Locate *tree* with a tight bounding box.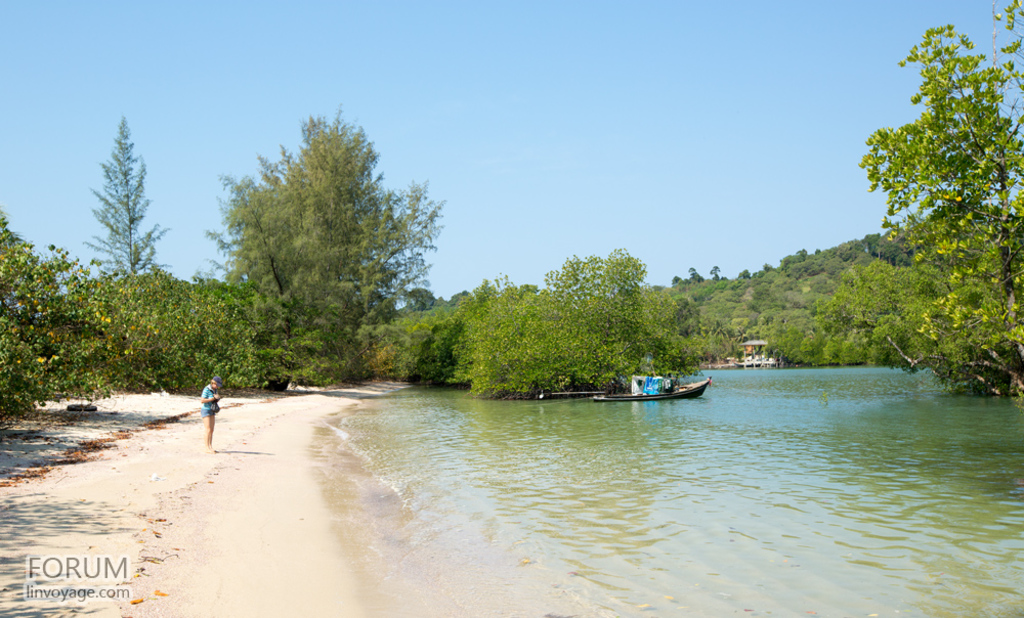
[210, 107, 426, 390].
